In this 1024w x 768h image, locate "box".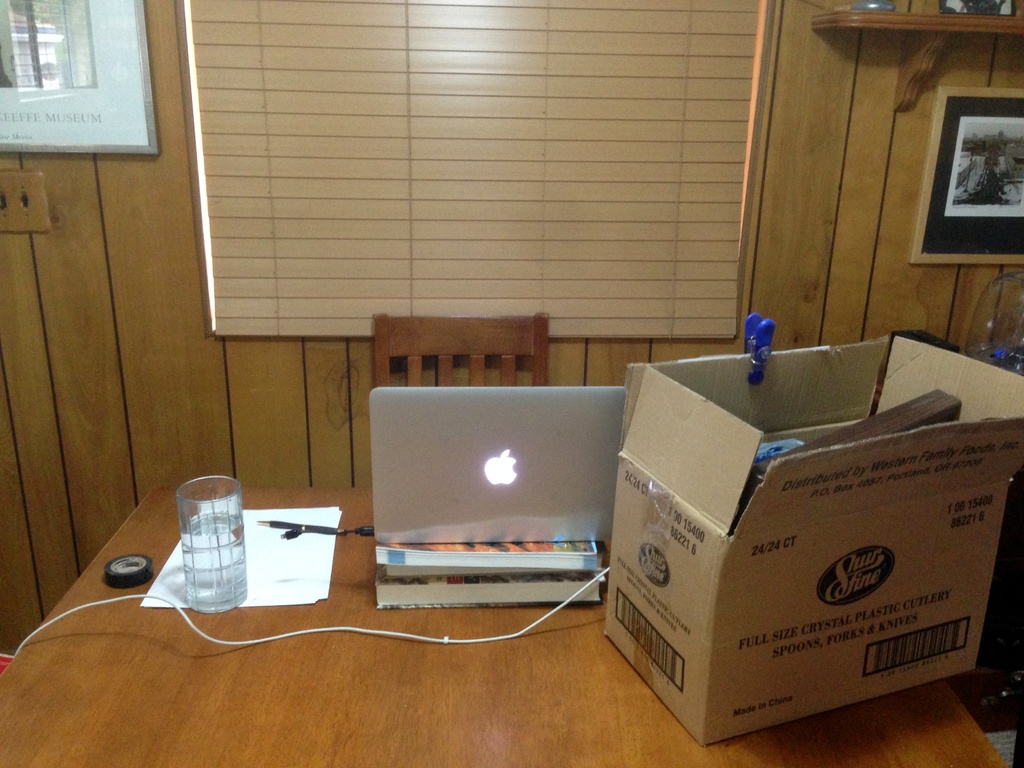
Bounding box: <region>602, 332, 1023, 746</region>.
